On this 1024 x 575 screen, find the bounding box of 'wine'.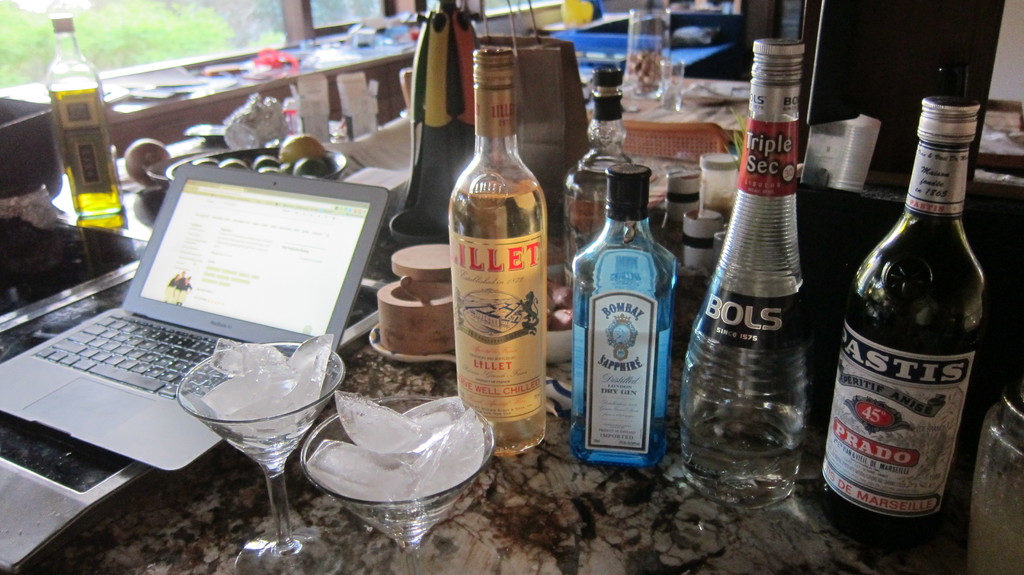
Bounding box: [834,79,988,524].
